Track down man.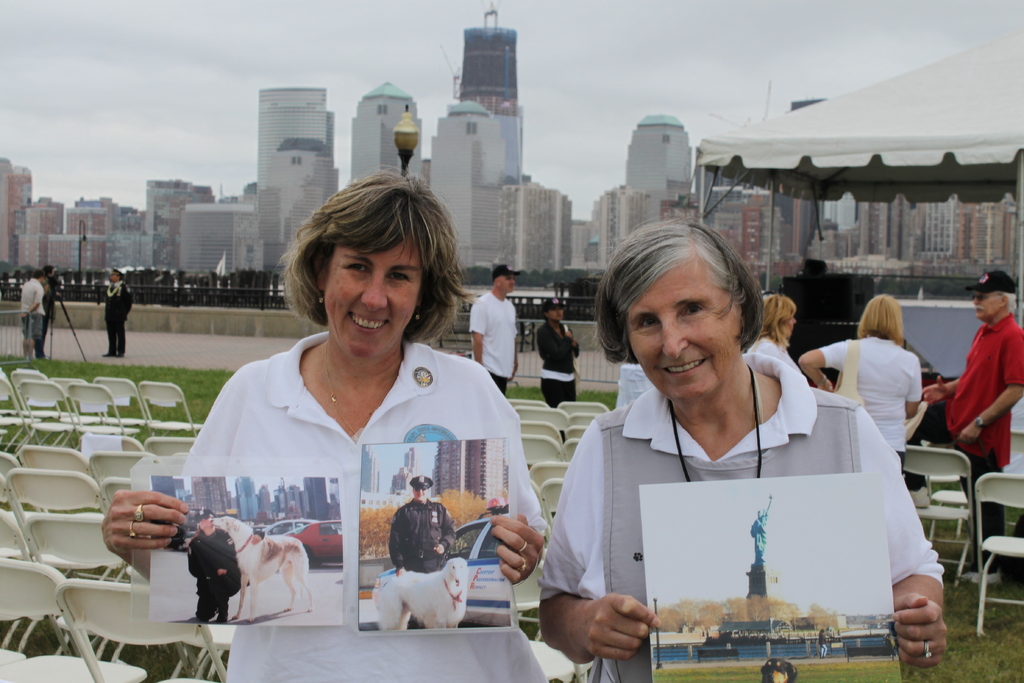
Tracked to (41, 263, 59, 357).
